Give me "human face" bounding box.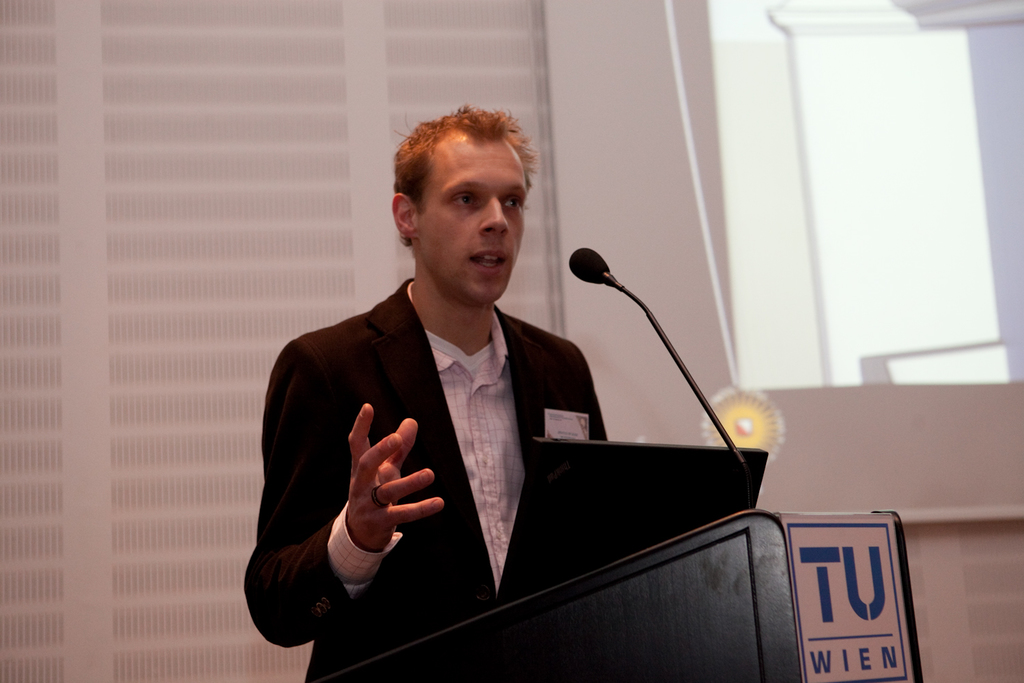
{"left": 412, "top": 137, "right": 524, "bottom": 307}.
